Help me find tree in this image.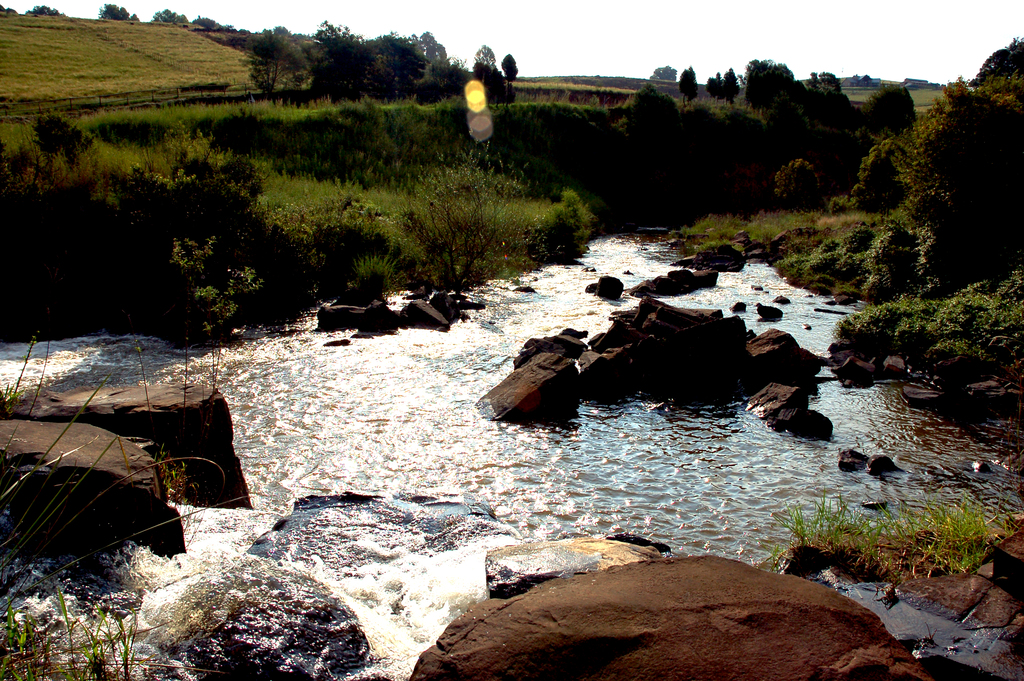
Found it: 30 5 59 15.
